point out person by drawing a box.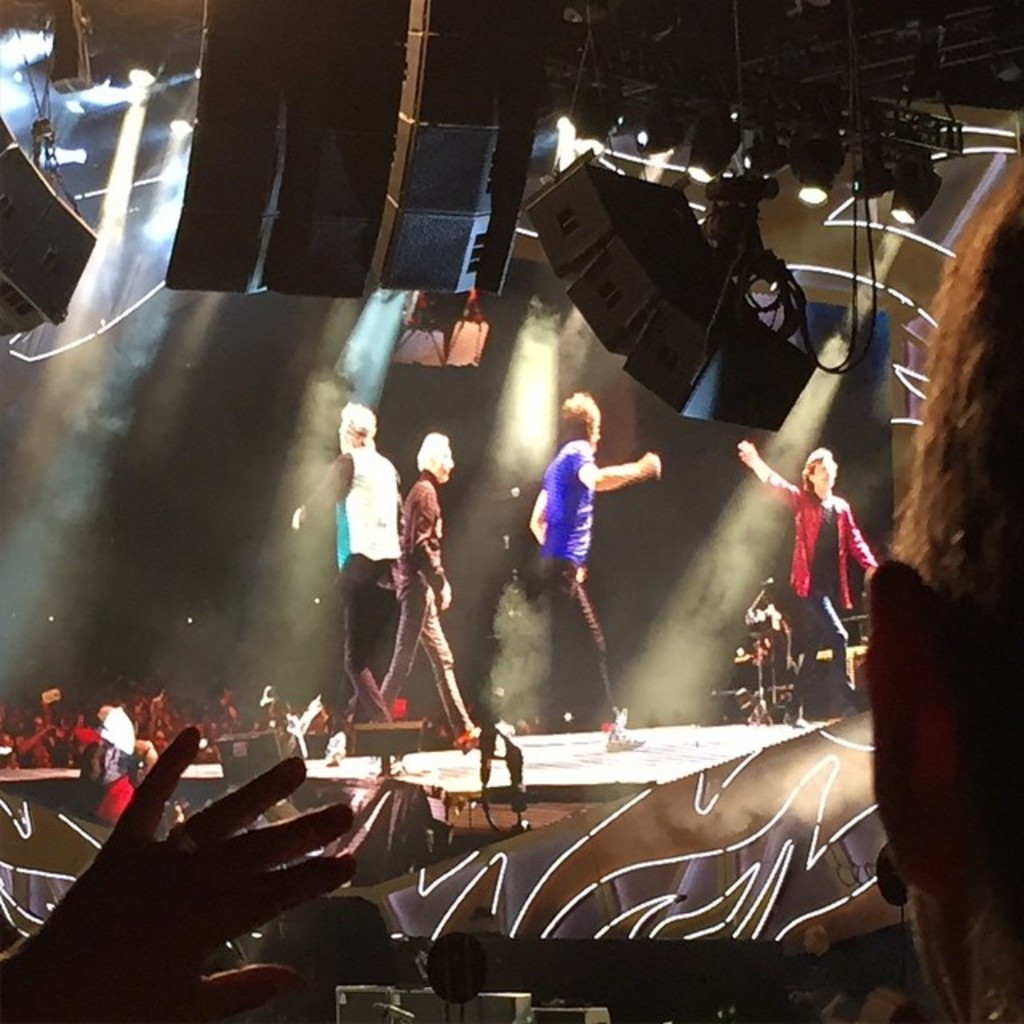
bbox=(378, 426, 488, 752).
